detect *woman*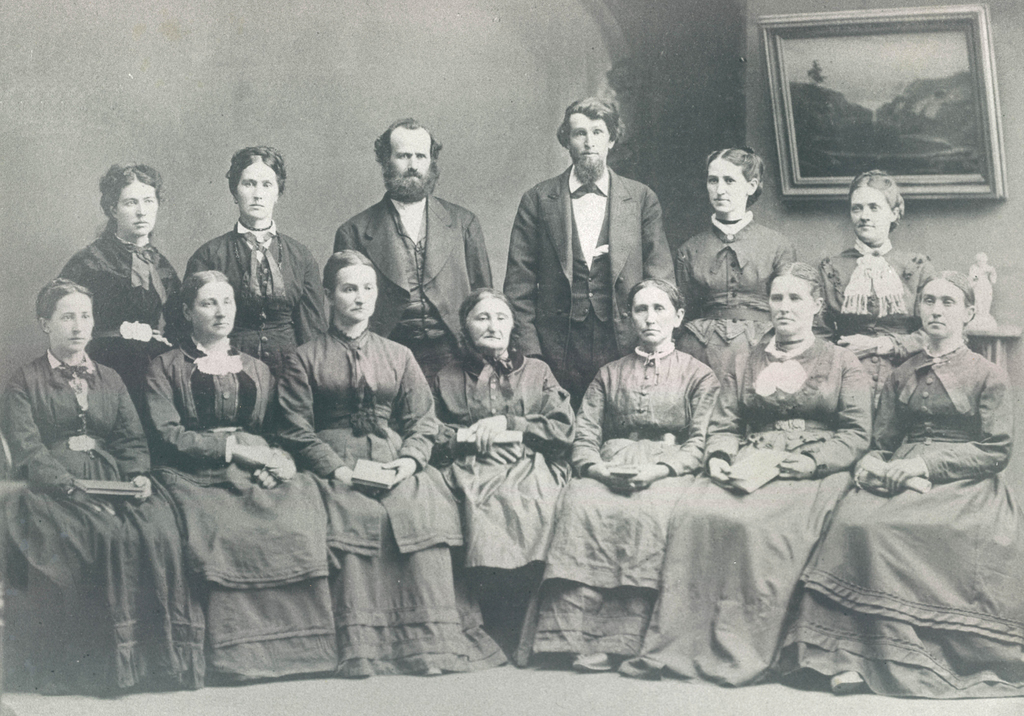
bbox=(186, 141, 324, 389)
